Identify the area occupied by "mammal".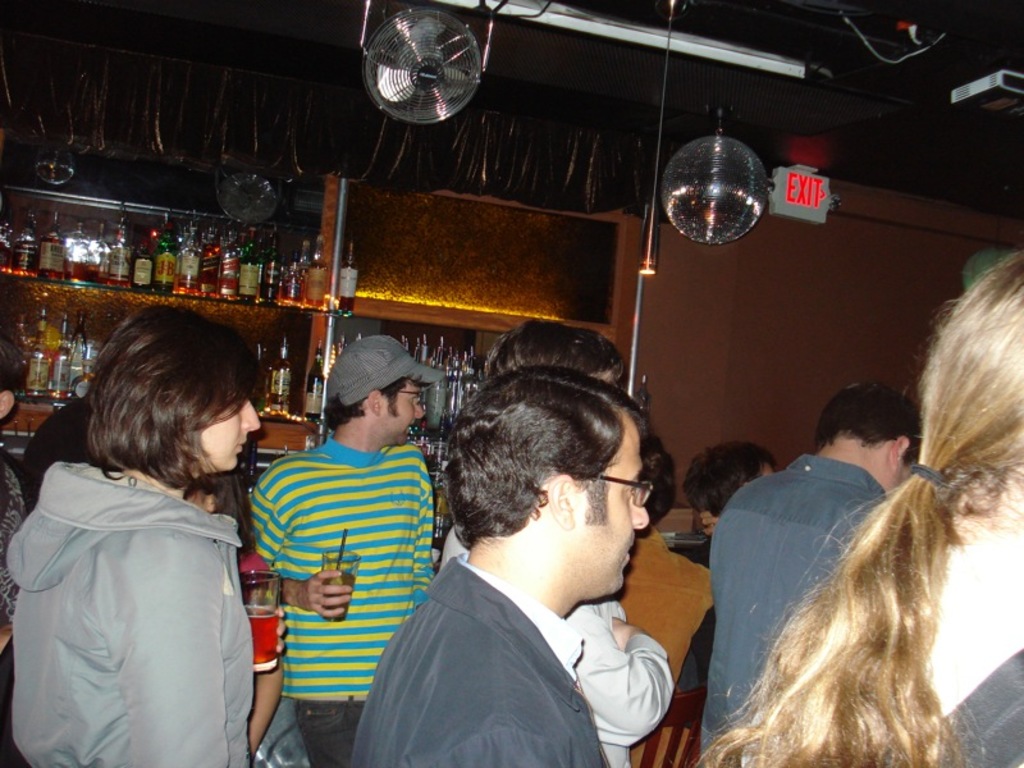
Area: (698, 379, 924, 767).
